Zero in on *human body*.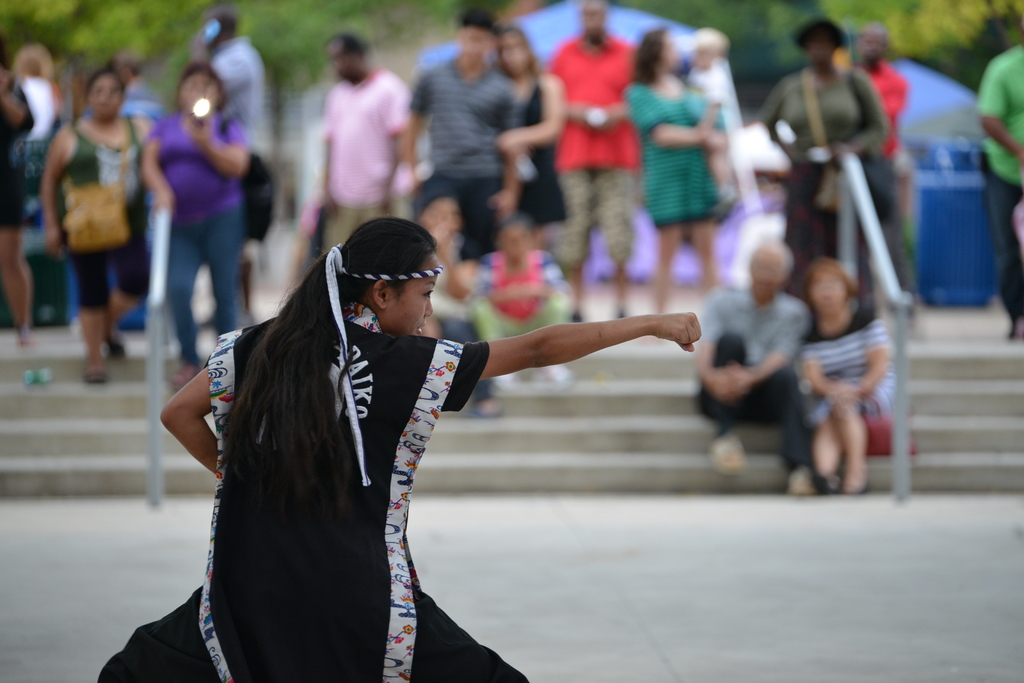
Zeroed in: [312,33,406,253].
